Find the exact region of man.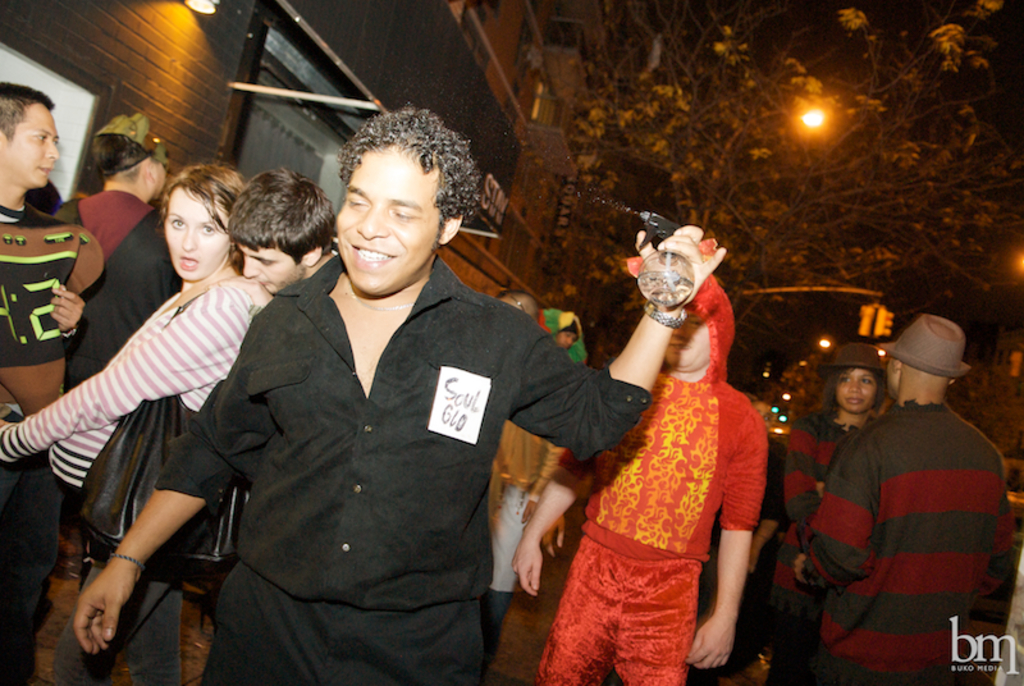
Exact region: l=69, t=102, r=728, b=685.
